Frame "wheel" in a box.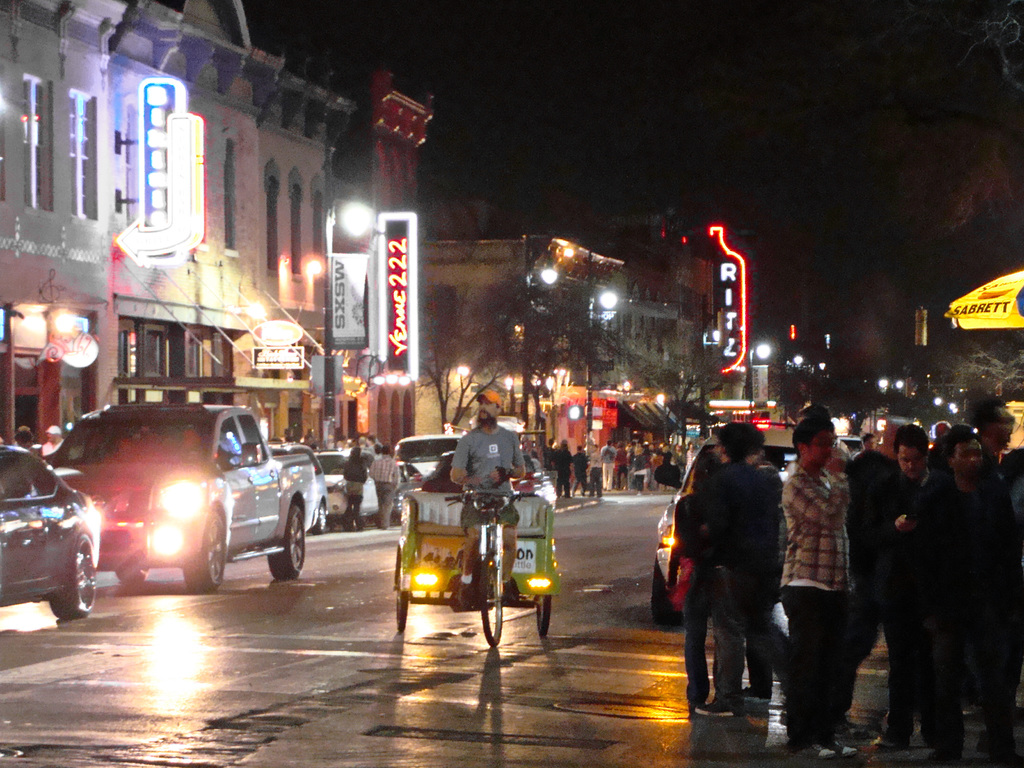
x1=54, y1=537, x2=96, y2=619.
